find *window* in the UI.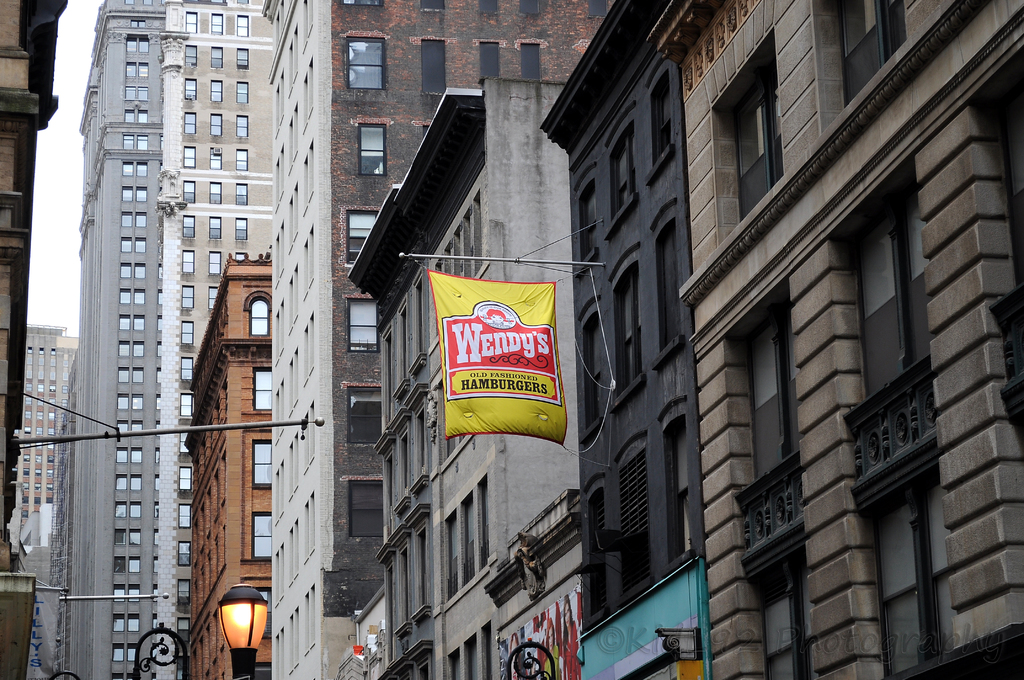
UI element at box=[111, 641, 136, 662].
